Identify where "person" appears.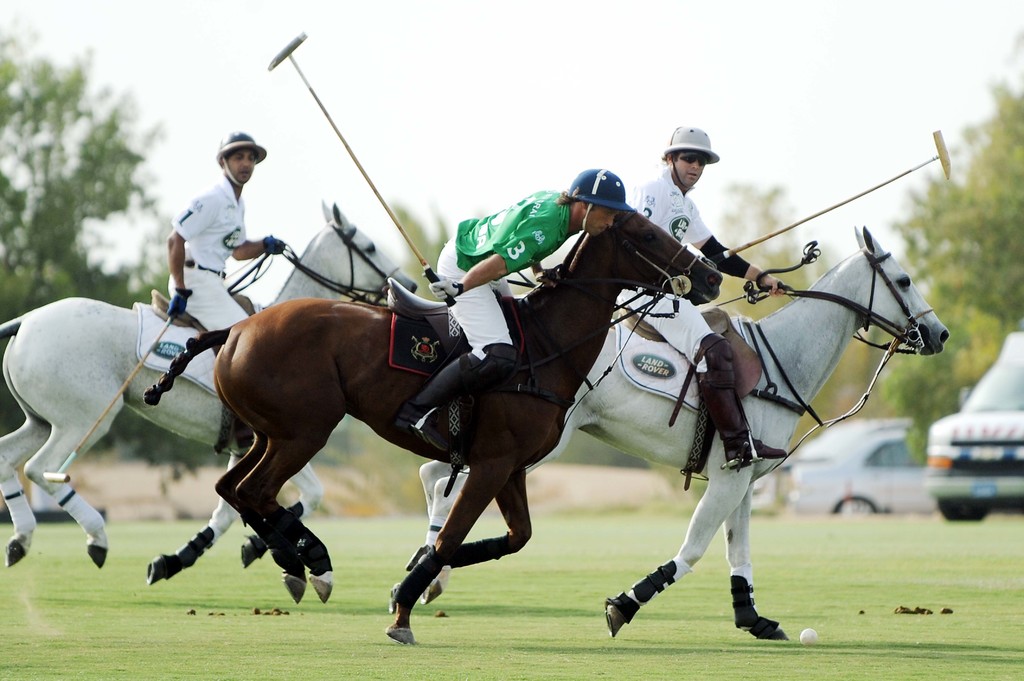
Appears at [624,123,788,468].
